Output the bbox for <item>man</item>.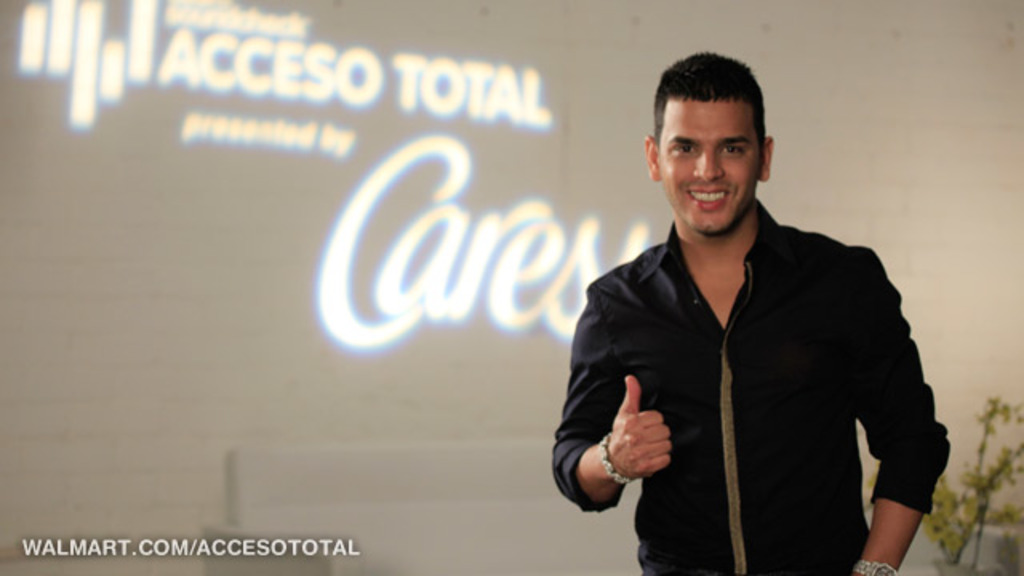
detection(555, 62, 946, 562).
